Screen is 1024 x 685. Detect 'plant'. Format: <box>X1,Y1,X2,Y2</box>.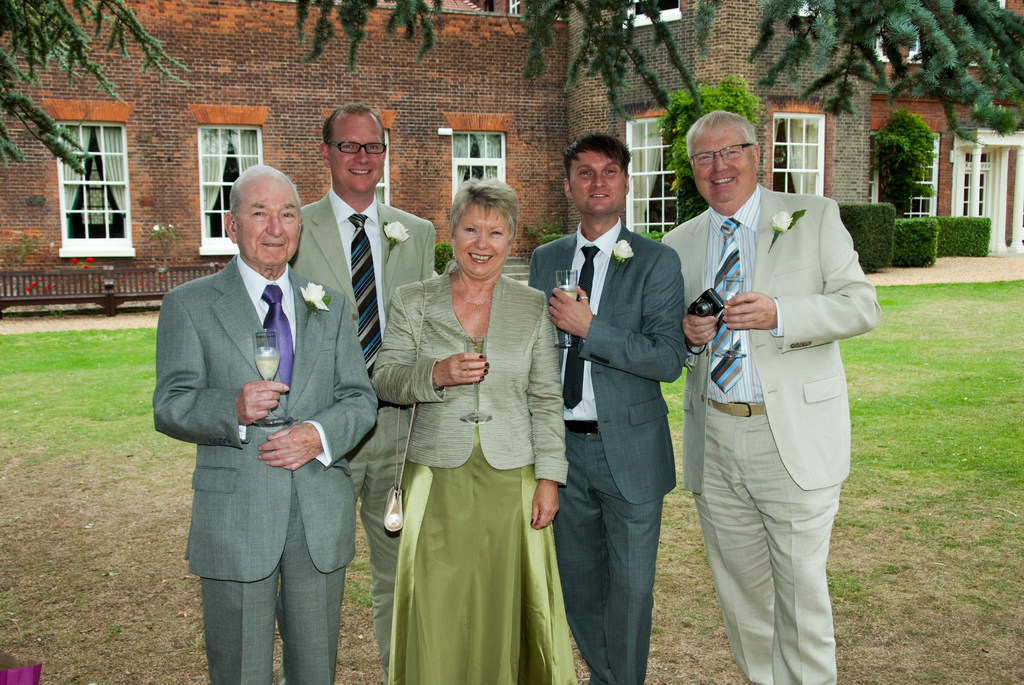
<box>889,212,941,269</box>.
